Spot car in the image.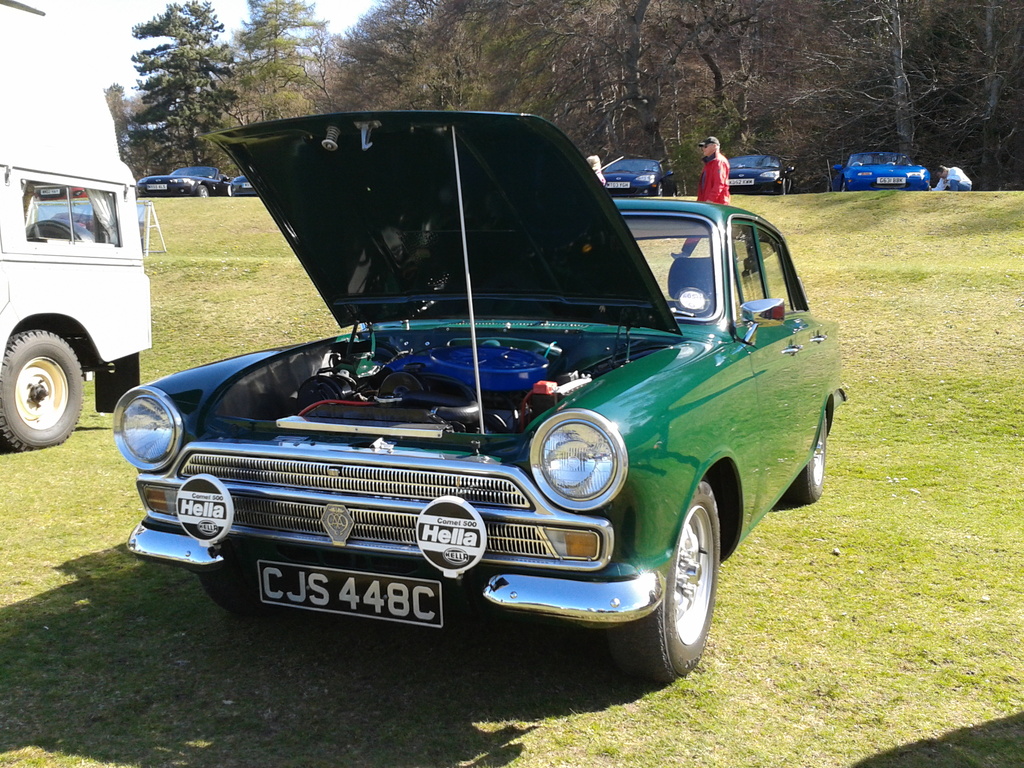
car found at 833,151,931,192.
